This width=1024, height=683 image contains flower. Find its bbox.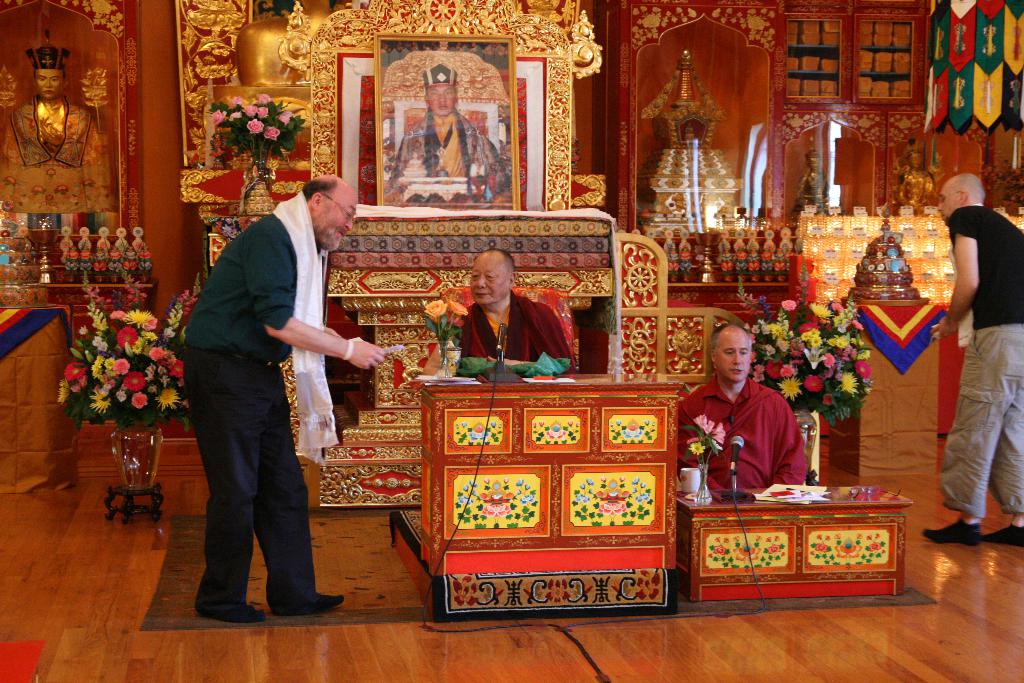
bbox=(765, 344, 781, 355).
